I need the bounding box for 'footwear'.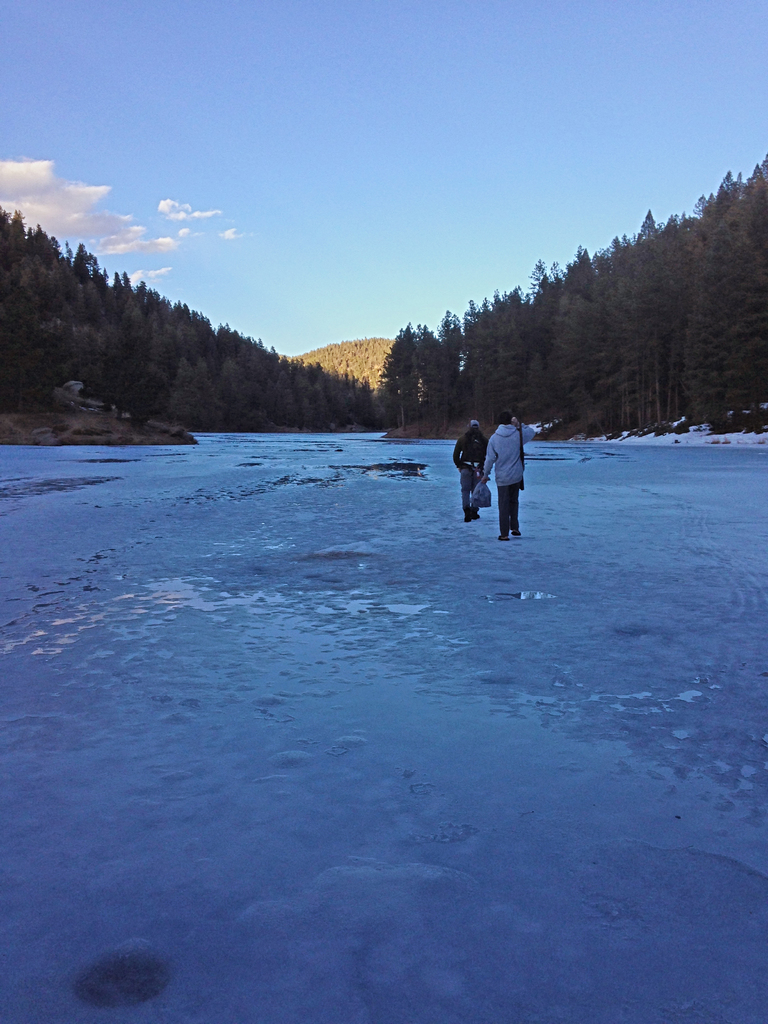
Here it is: 471 513 479 522.
